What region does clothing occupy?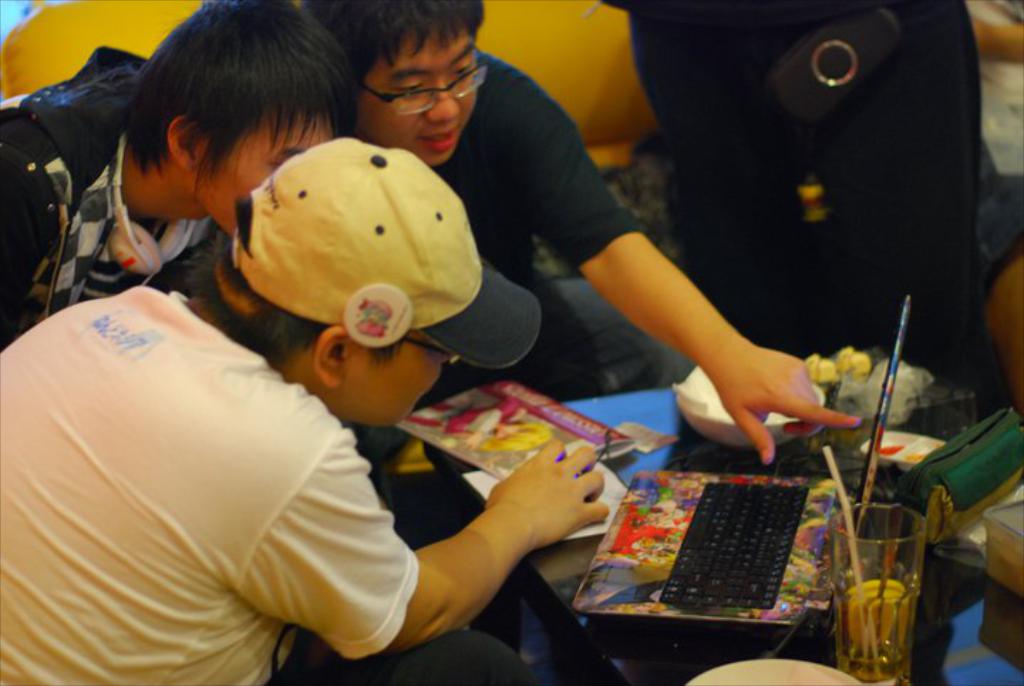
33, 137, 640, 680.
